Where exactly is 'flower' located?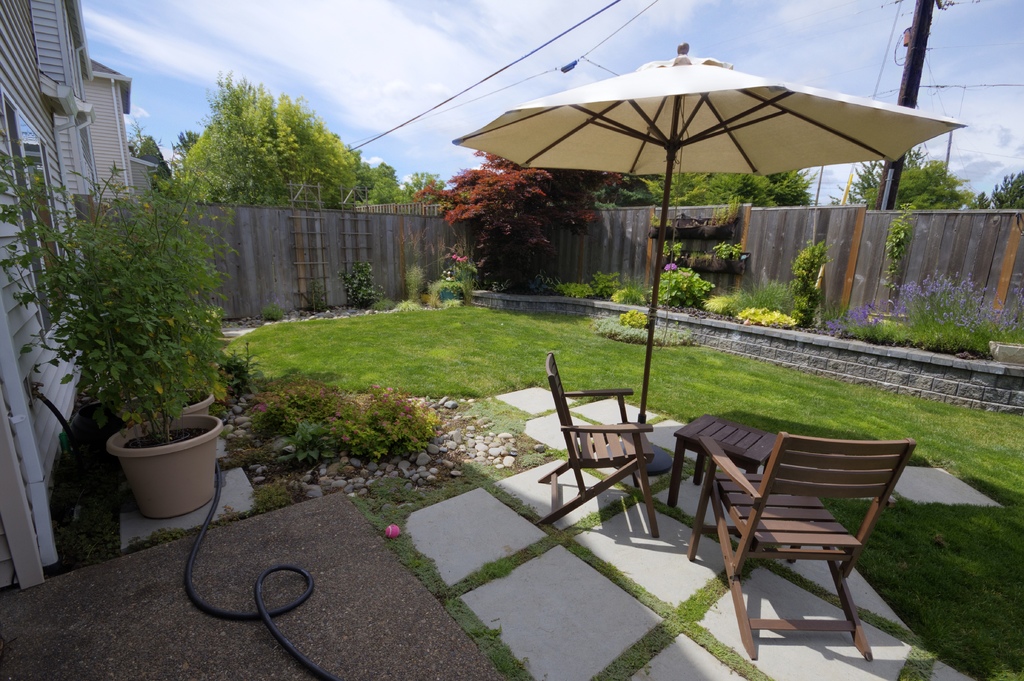
Its bounding box is [665,257,674,268].
